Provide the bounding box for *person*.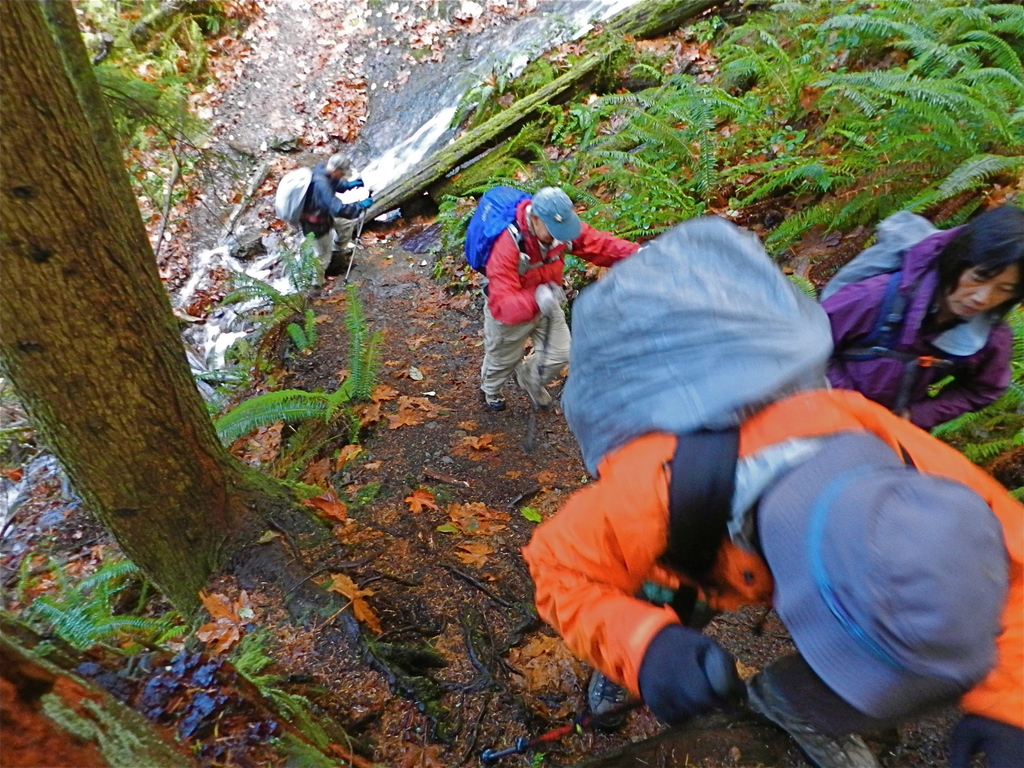
(x1=821, y1=204, x2=1023, y2=431).
